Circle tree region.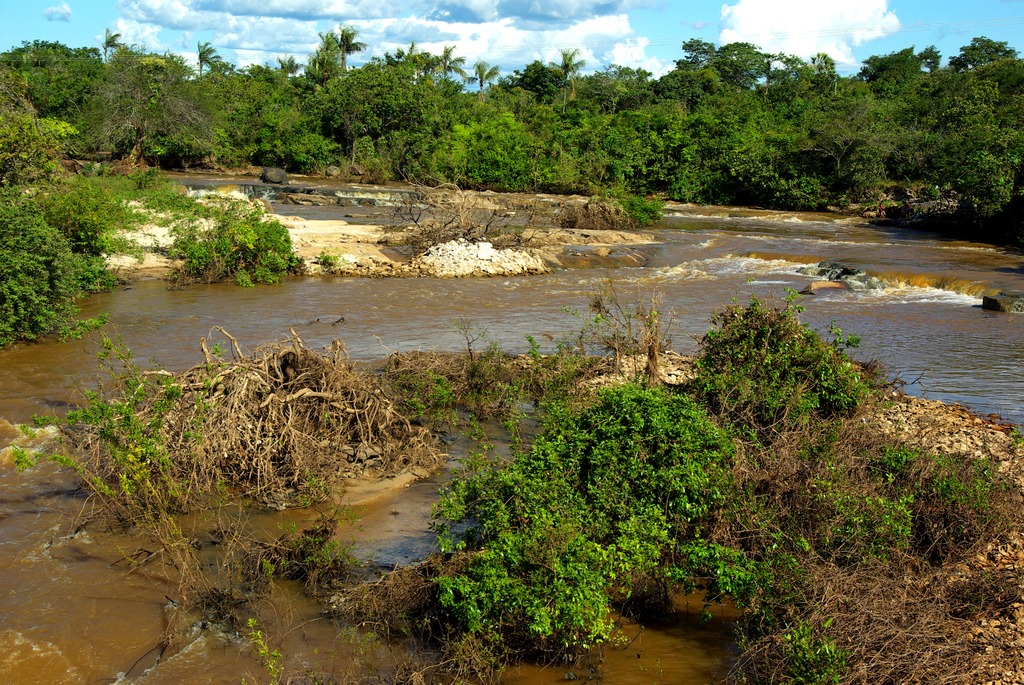
Region: bbox=(195, 41, 211, 72).
